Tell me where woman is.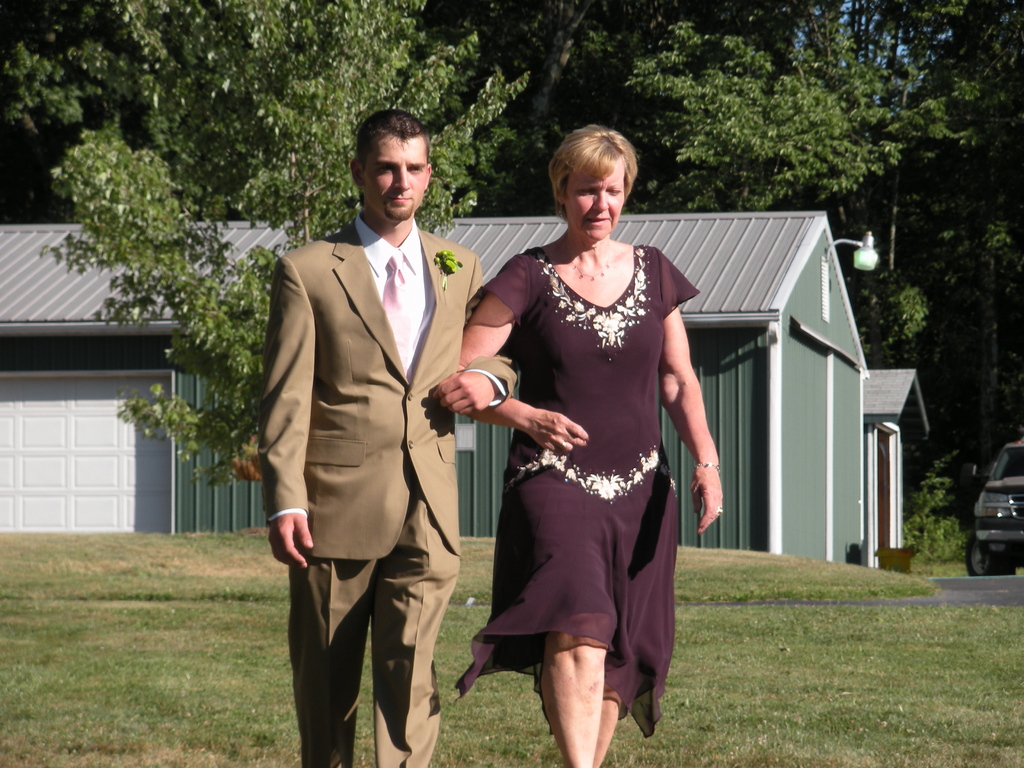
woman is at x1=449 y1=133 x2=701 y2=767.
